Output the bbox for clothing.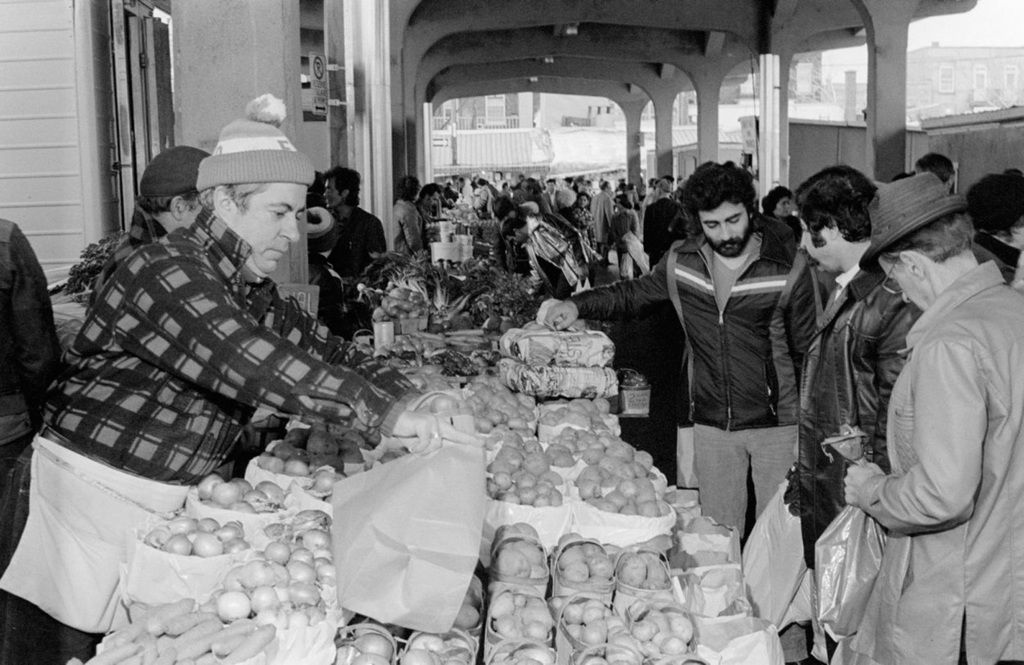
box(974, 220, 1018, 282).
